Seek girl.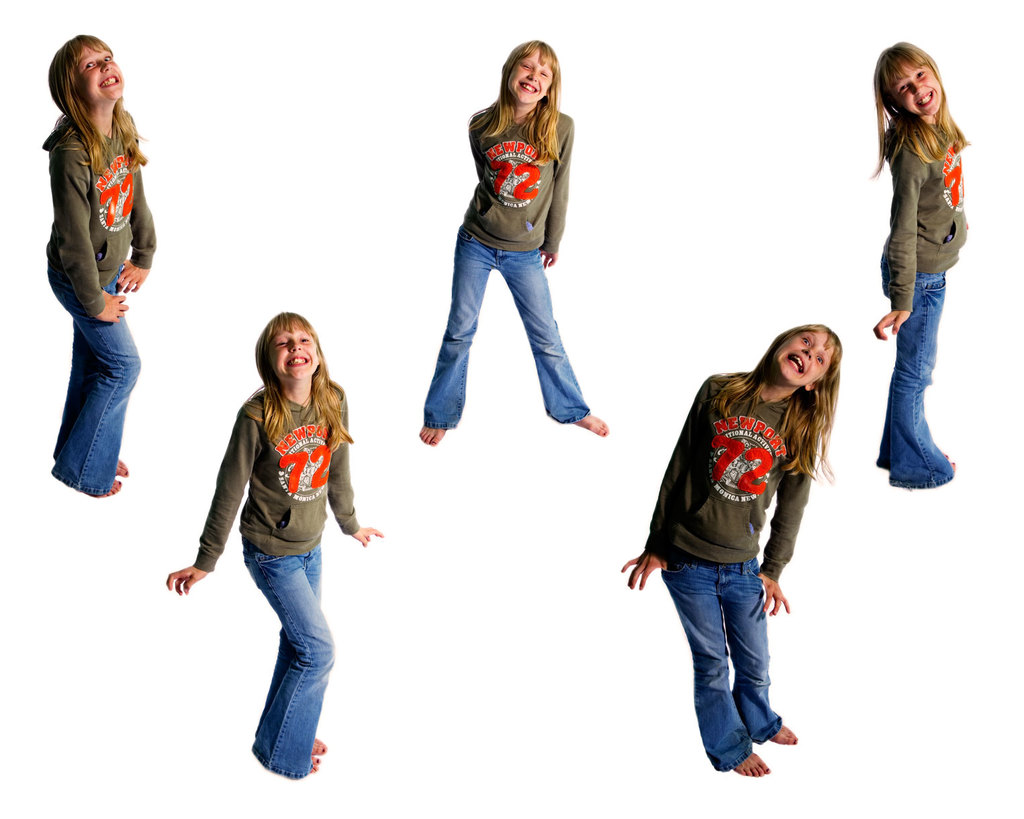
866, 38, 970, 488.
